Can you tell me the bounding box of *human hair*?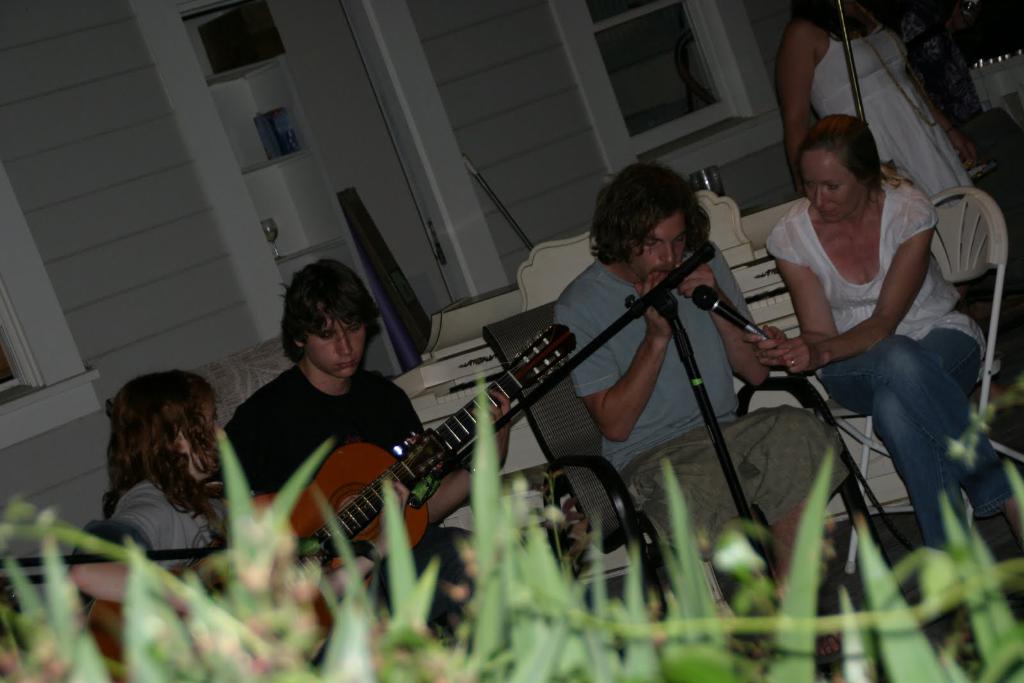
<box>795,118,885,194</box>.
